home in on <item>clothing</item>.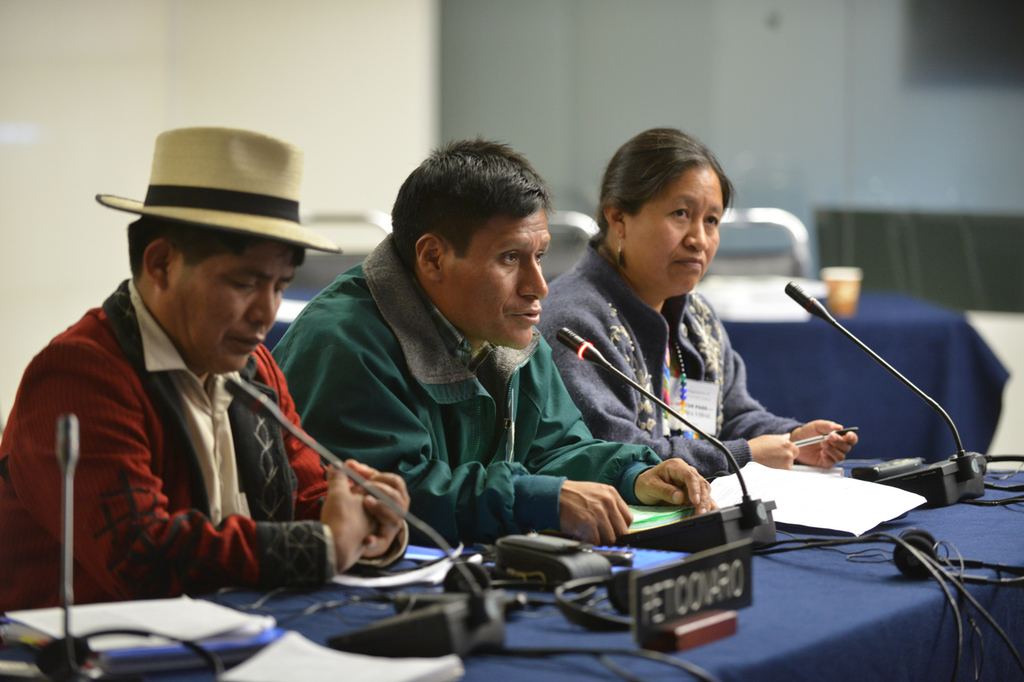
Homed in at select_region(15, 256, 379, 615).
